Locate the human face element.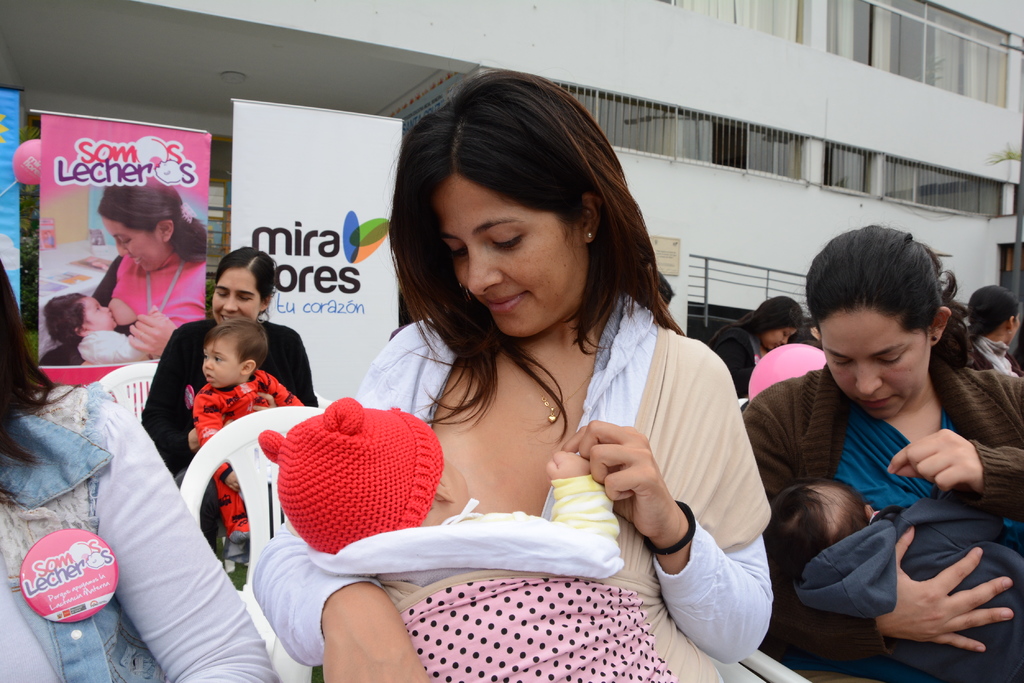
Element bbox: left=106, top=216, right=164, bottom=272.
